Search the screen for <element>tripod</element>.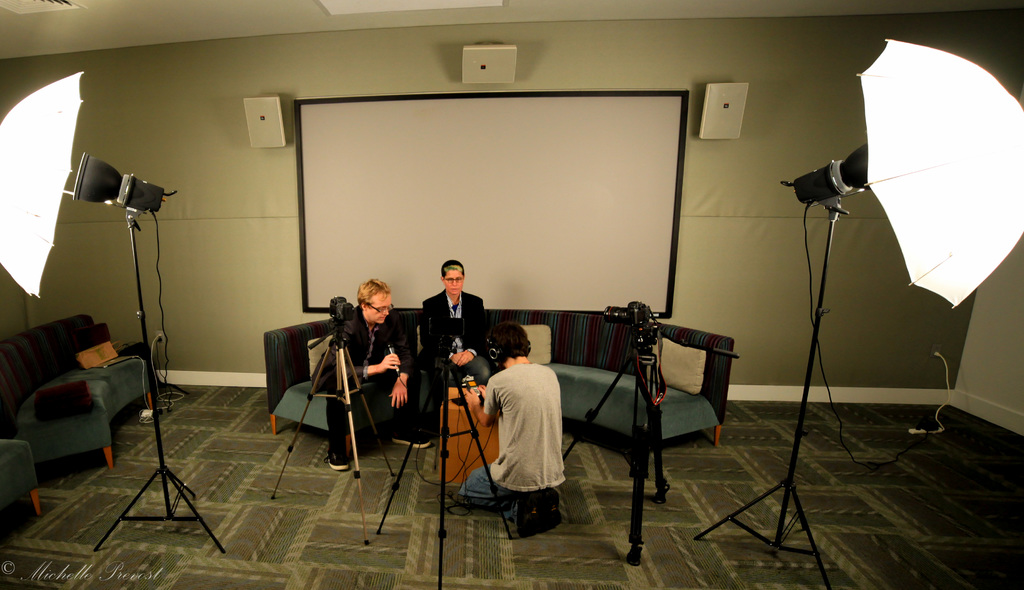
Found at bbox=(379, 316, 514, 589).
